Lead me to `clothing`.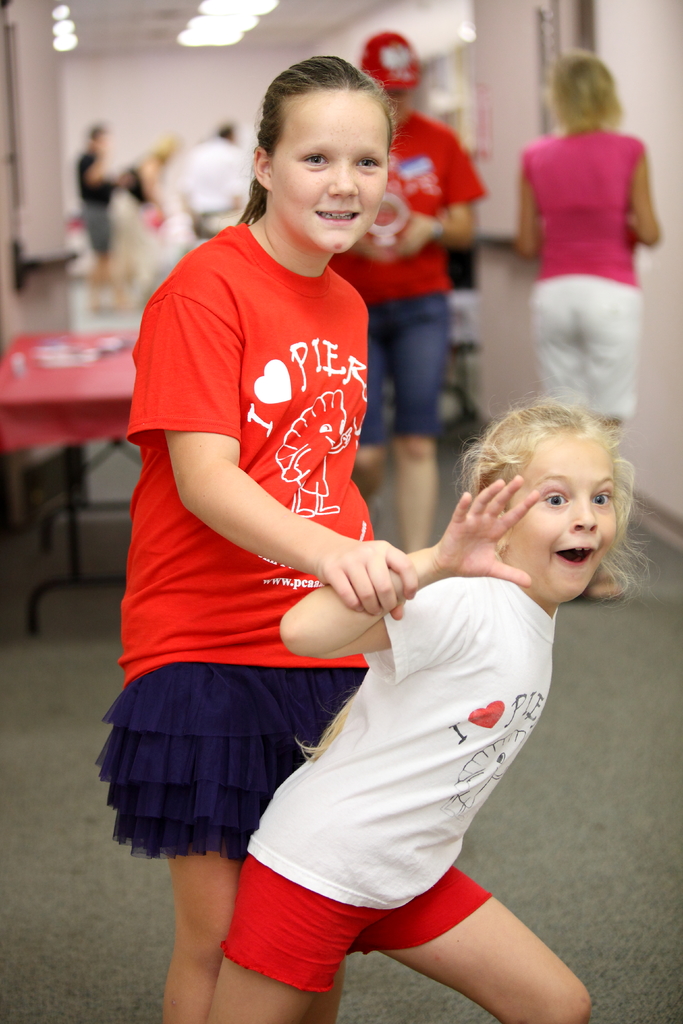
Lead to [left=365, top=283, right=452, bottom=447].
